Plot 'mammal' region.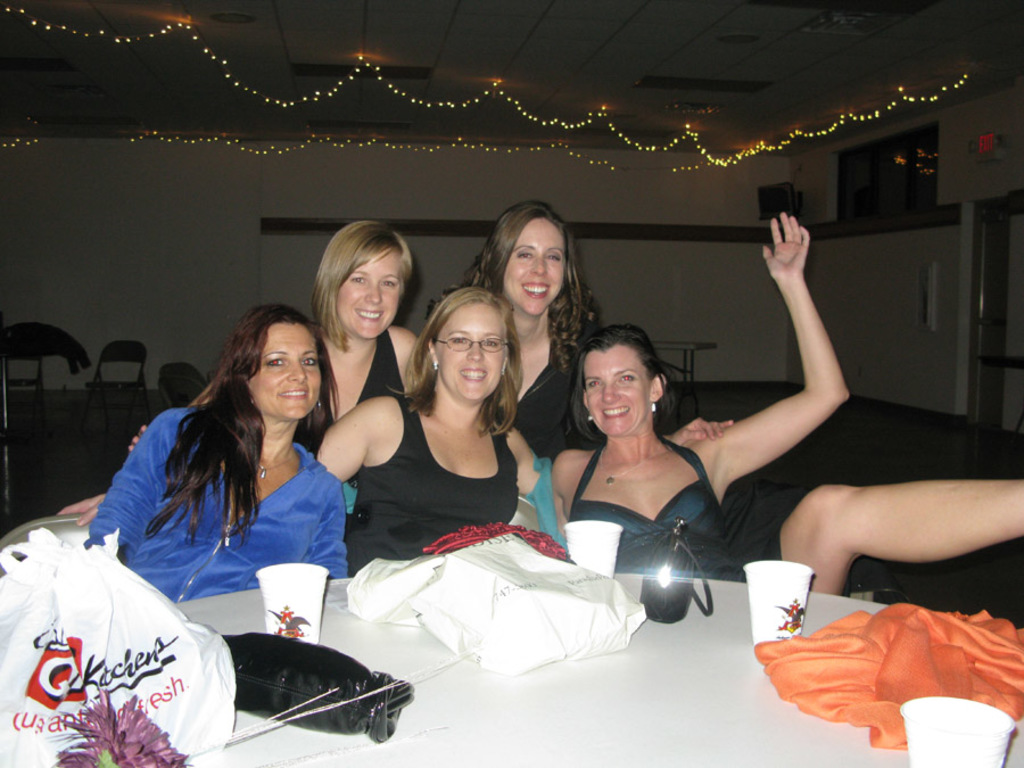
Plotted at x1=311, y1=216, x2=436, y2=459.
